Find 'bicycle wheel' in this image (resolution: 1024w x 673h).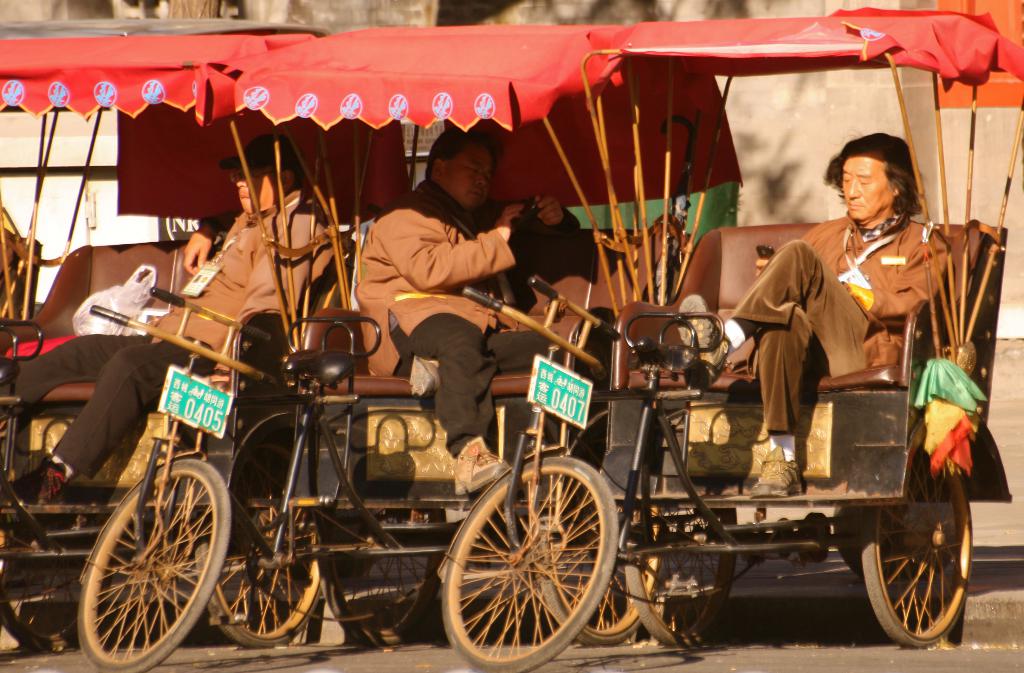
x1=0, y1=582, x2=78, y2=656.
